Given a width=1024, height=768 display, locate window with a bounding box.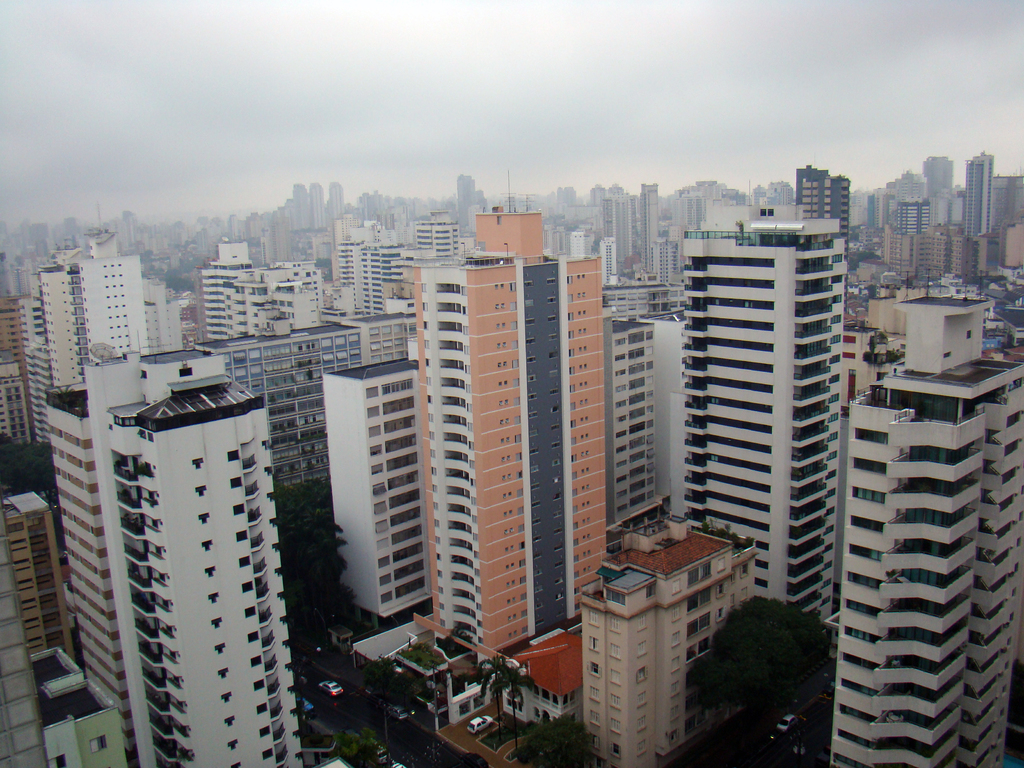
Located: Rect(585, 608, 599, 625).
